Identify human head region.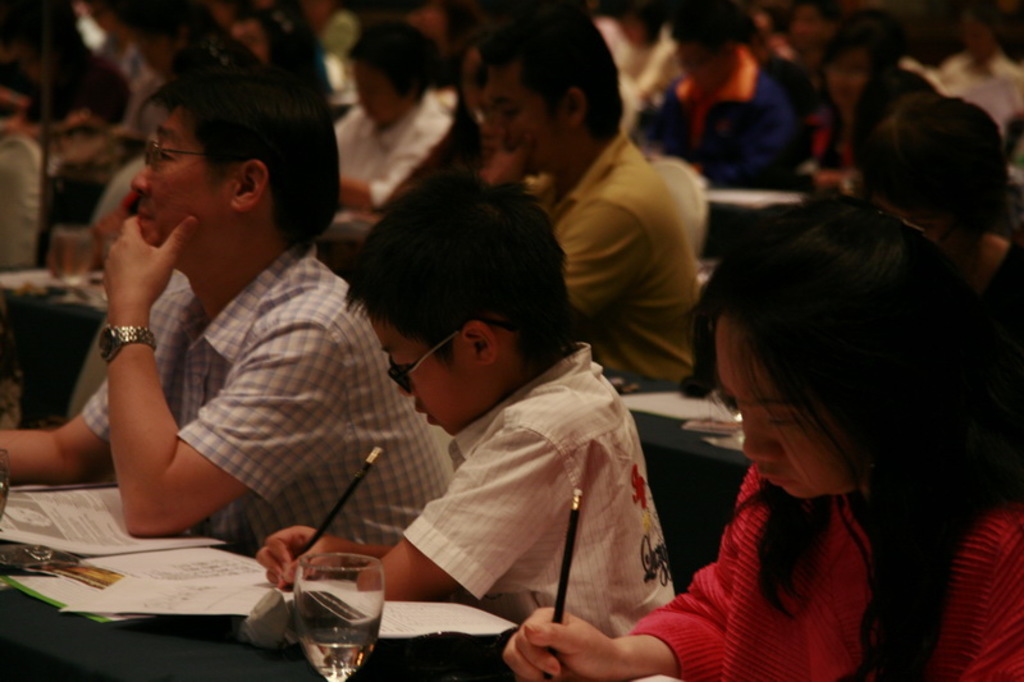
Region: l=671, t=5, r=748, b=93.
